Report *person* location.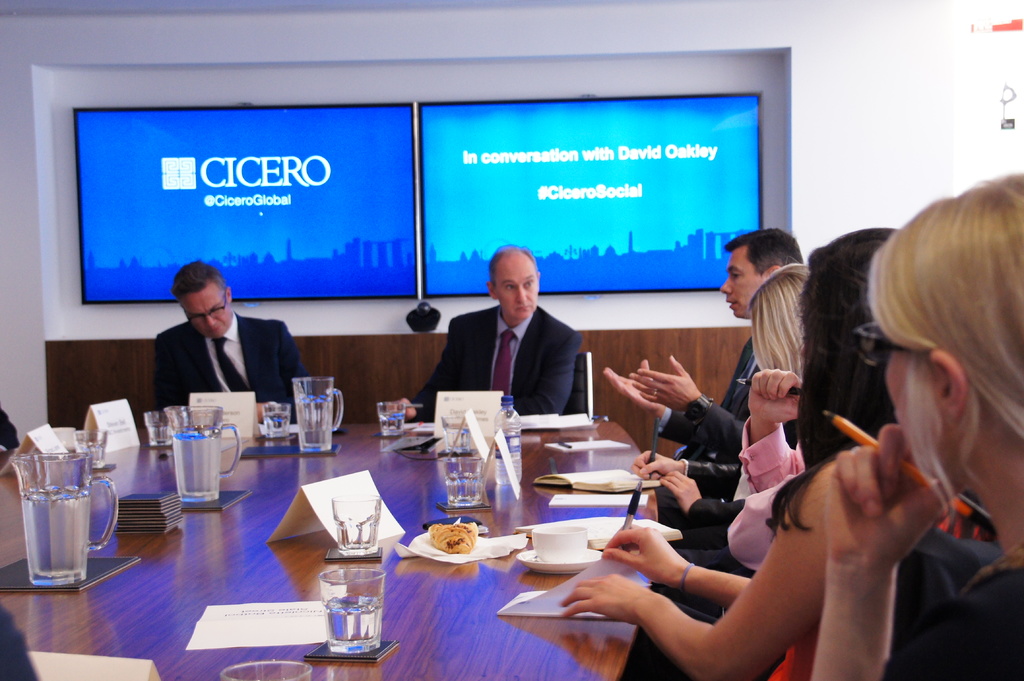
Report: pyautogui.locateOnScreen(385, 246, 580, 422).
